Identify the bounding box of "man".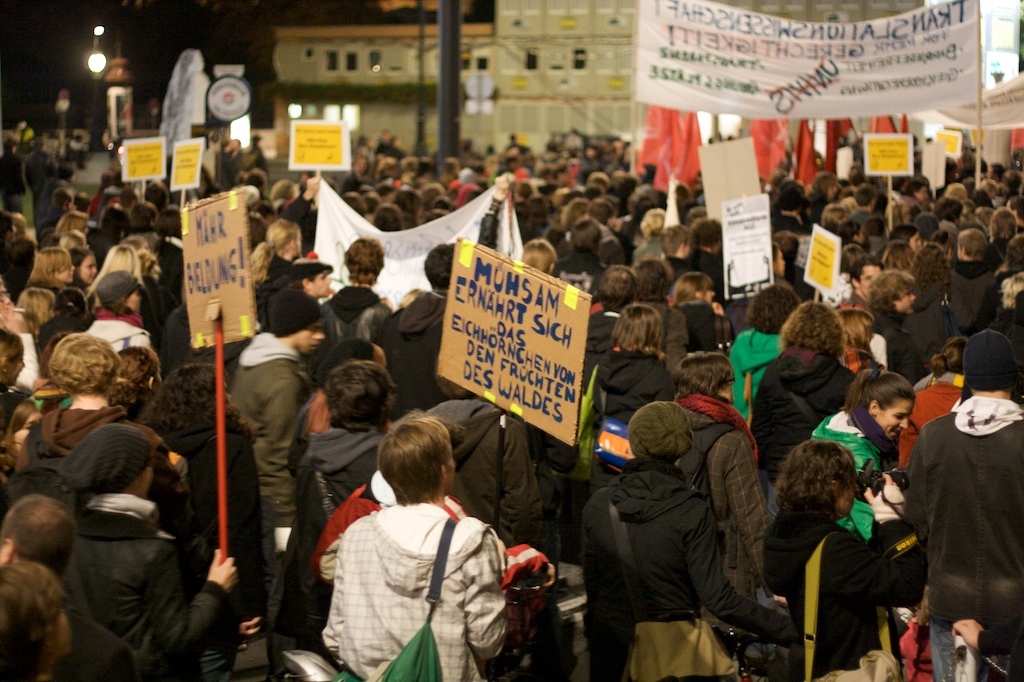
54/191/97/233.
